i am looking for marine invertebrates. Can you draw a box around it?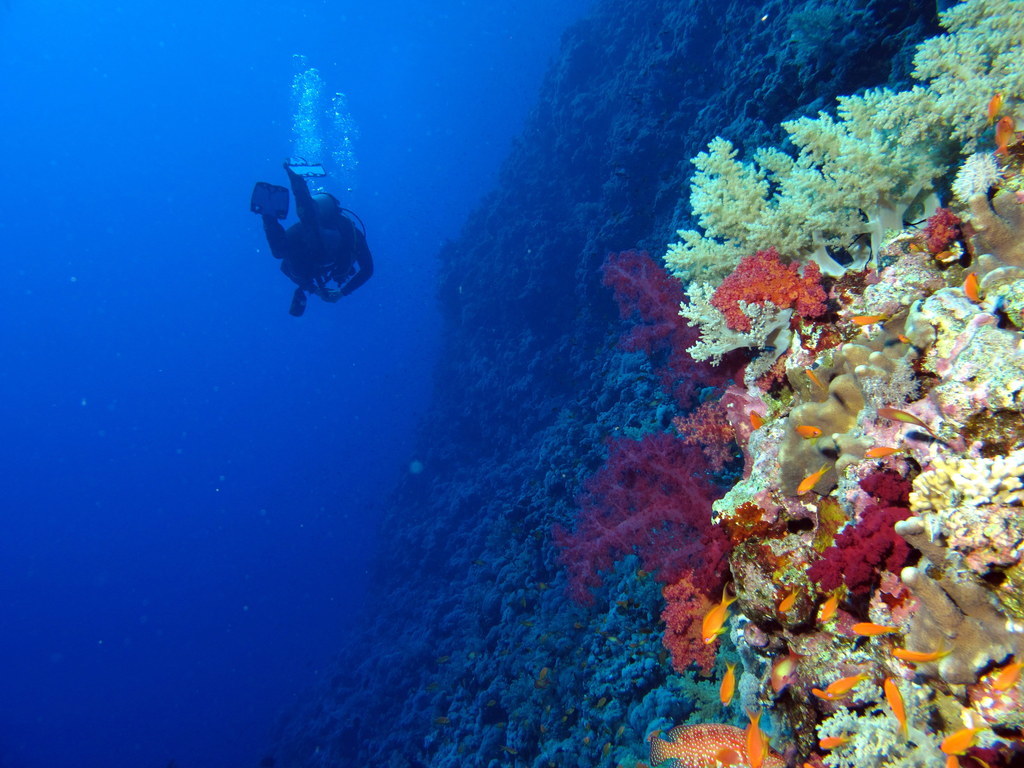
Sure, the bounding box is 868, 497, 1023, 736.
